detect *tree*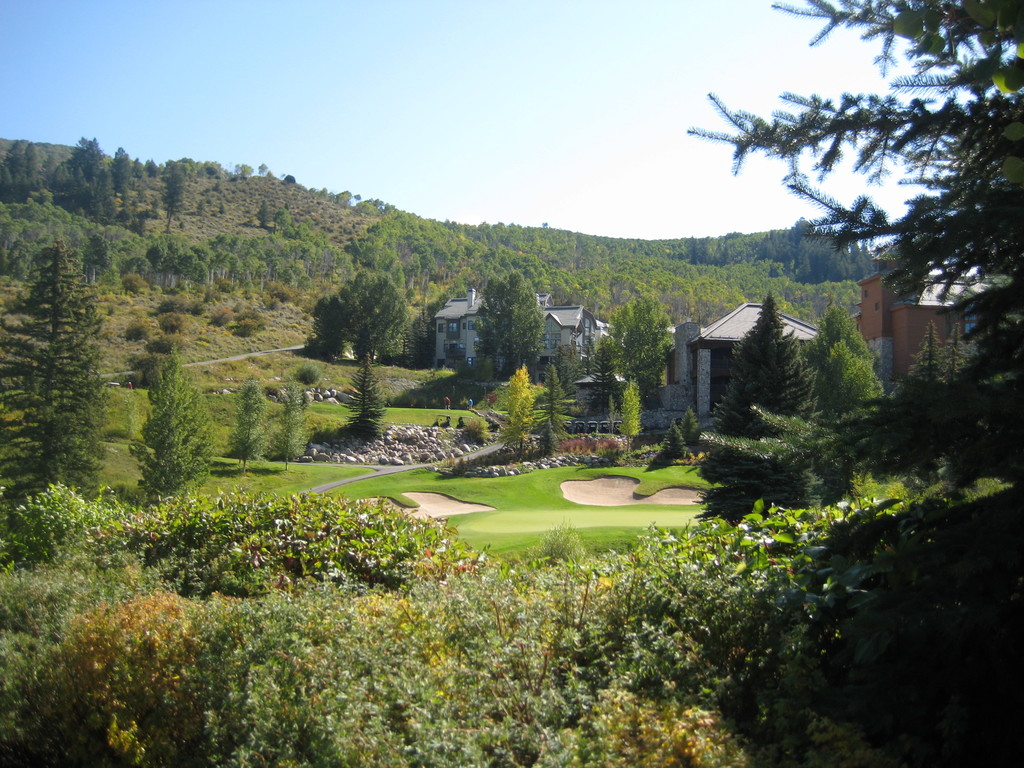
rect(540, 365, 567, 435)
